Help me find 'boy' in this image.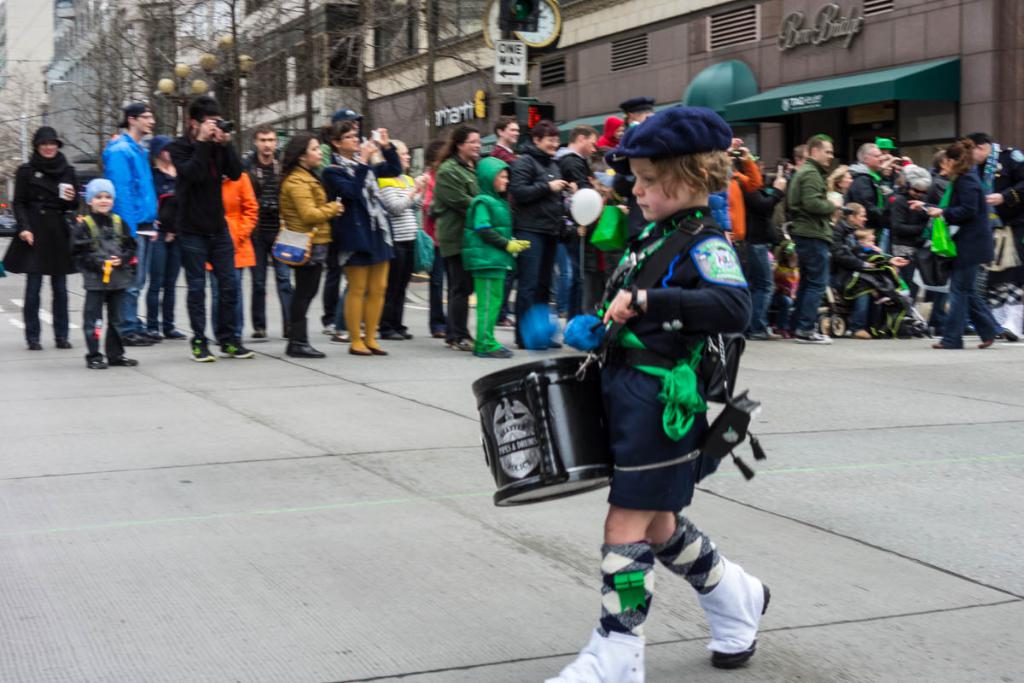
Found it: (x1=543, y1=101, x2=772, y2=682).
